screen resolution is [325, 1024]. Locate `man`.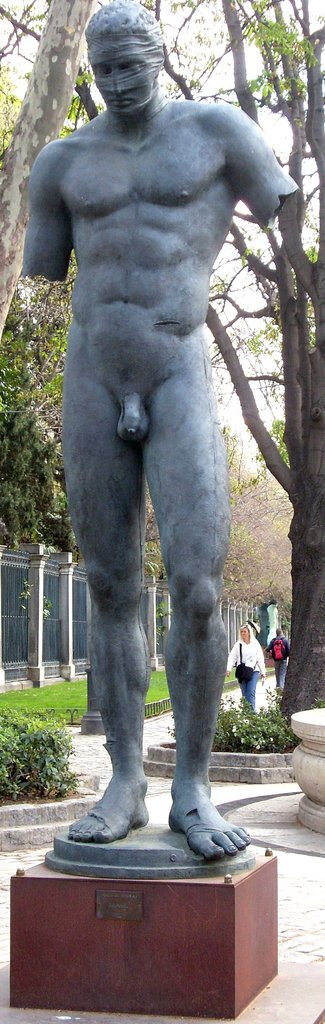
<region>25, 17, 299, 831</region>.
